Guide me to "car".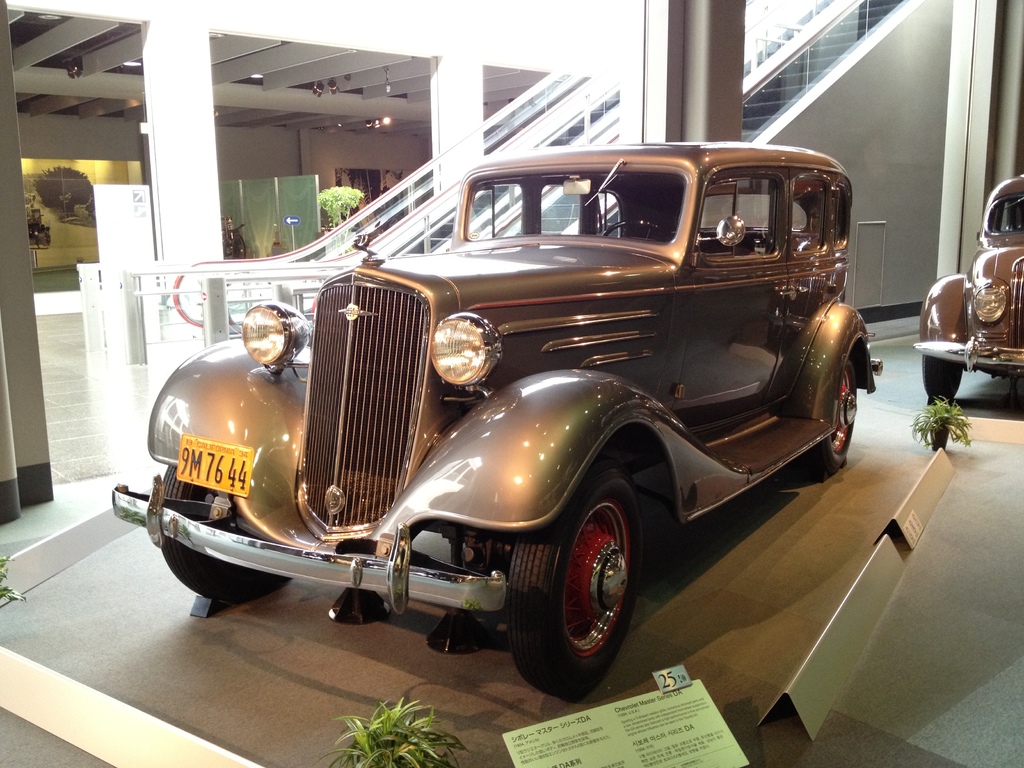
Guidance: [113, 143, 883, 703].
